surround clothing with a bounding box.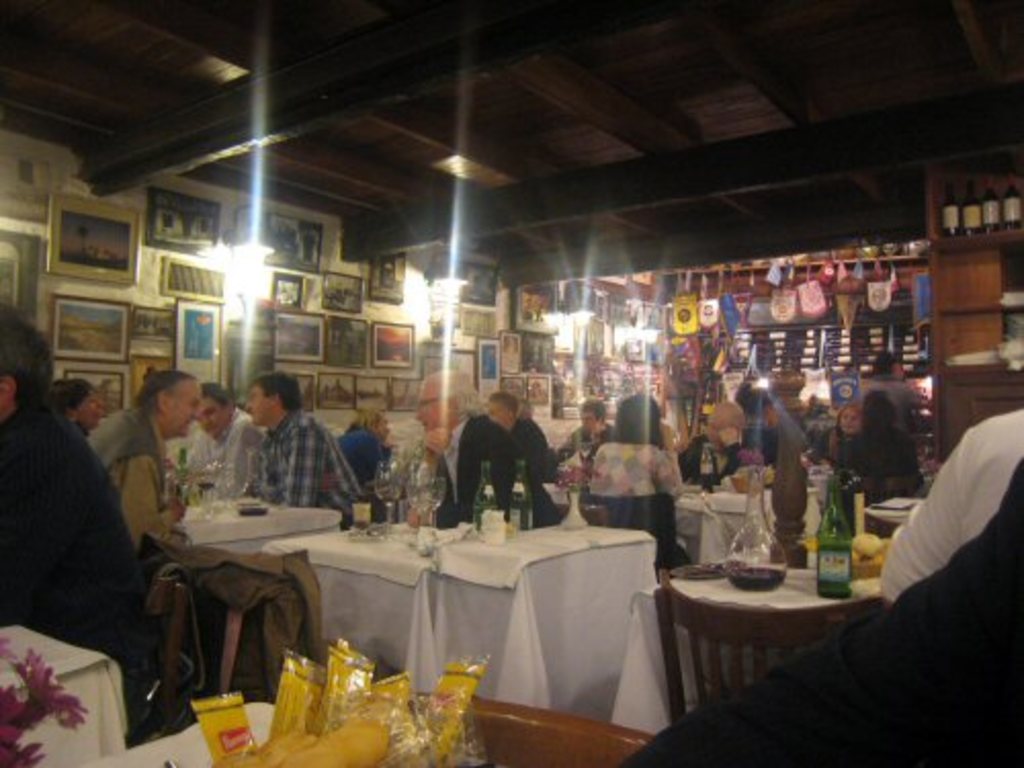
select_region(332, 424, 397, 492).
